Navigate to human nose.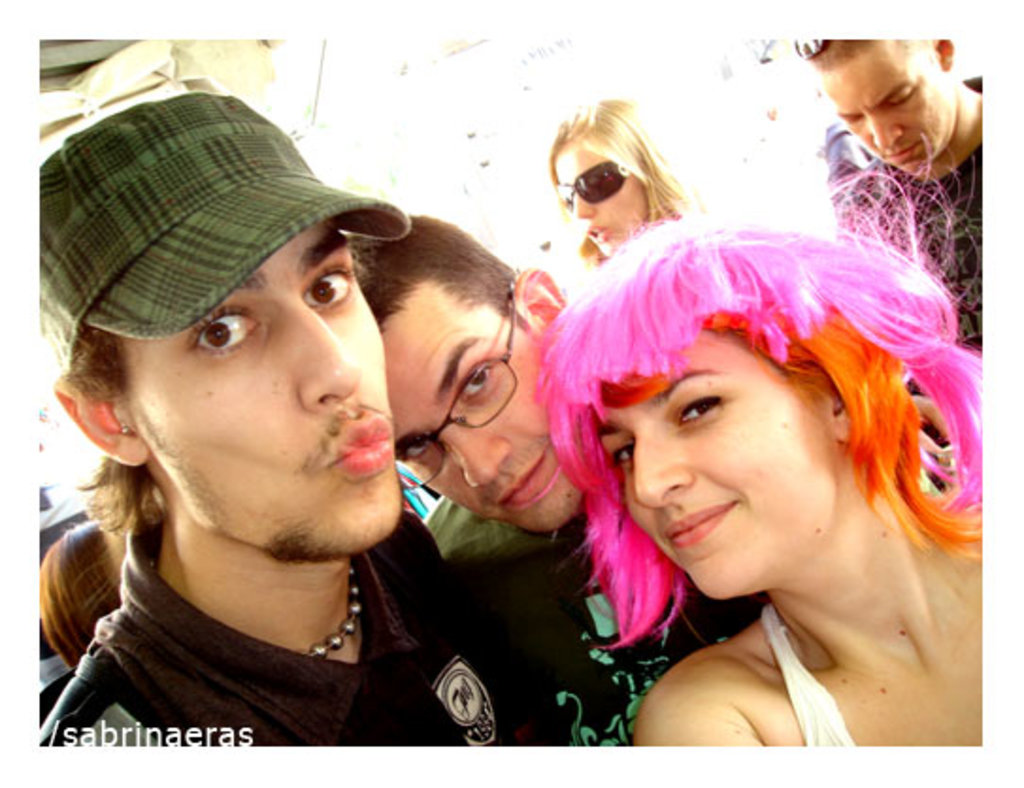
Navigation target: l=575, t=190, r=594, b=215.
